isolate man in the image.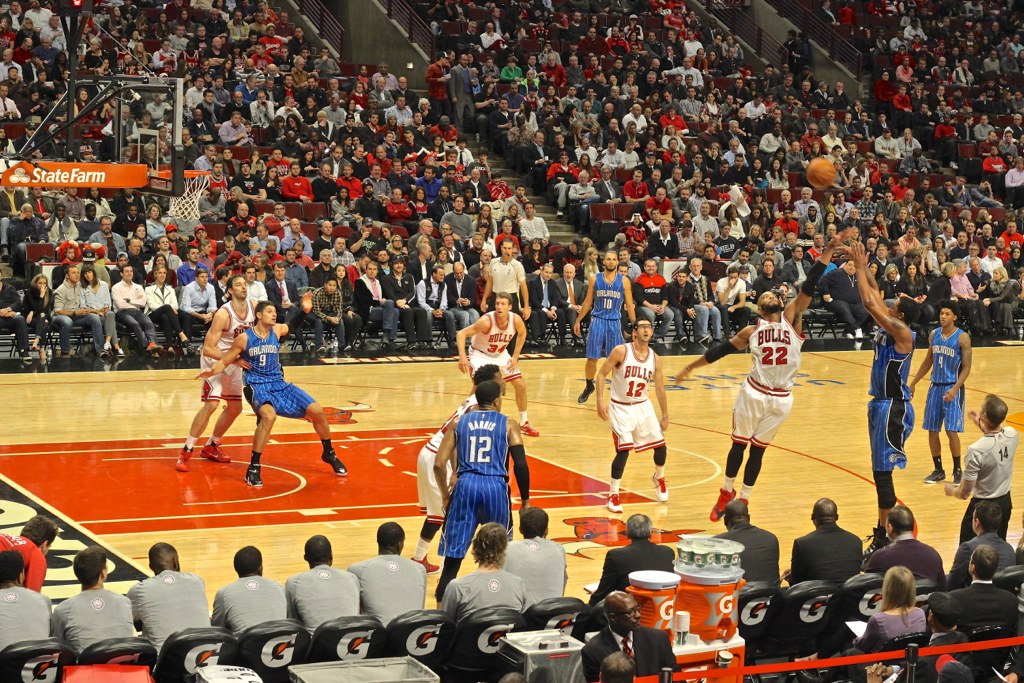
Isolated region: 598,101,622,130.
